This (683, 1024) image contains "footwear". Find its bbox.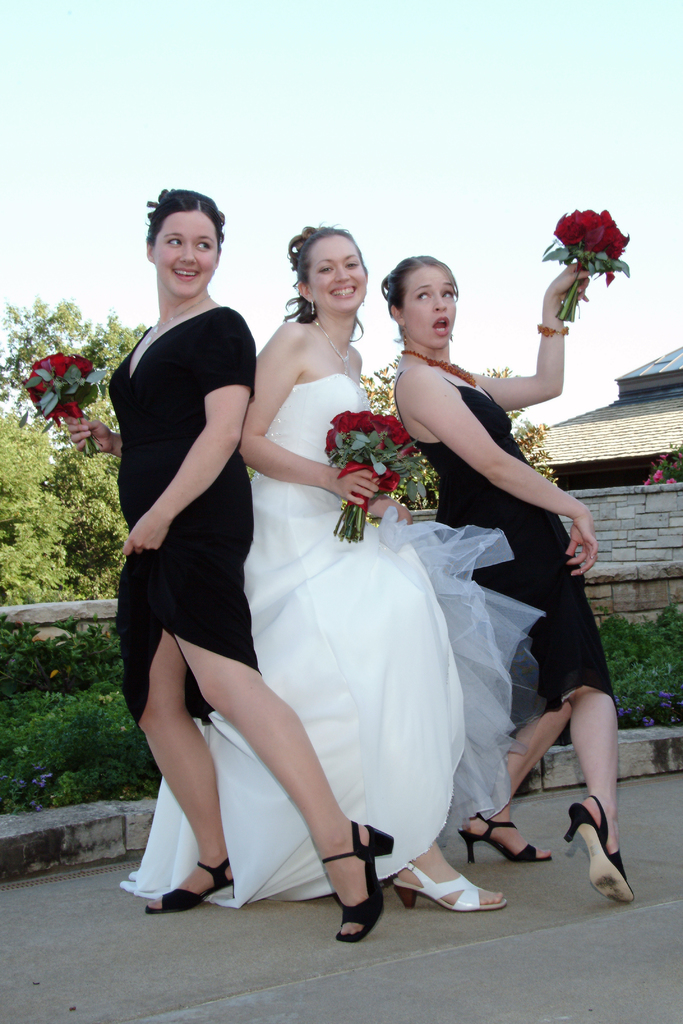
(558, 793, 639, 903).
